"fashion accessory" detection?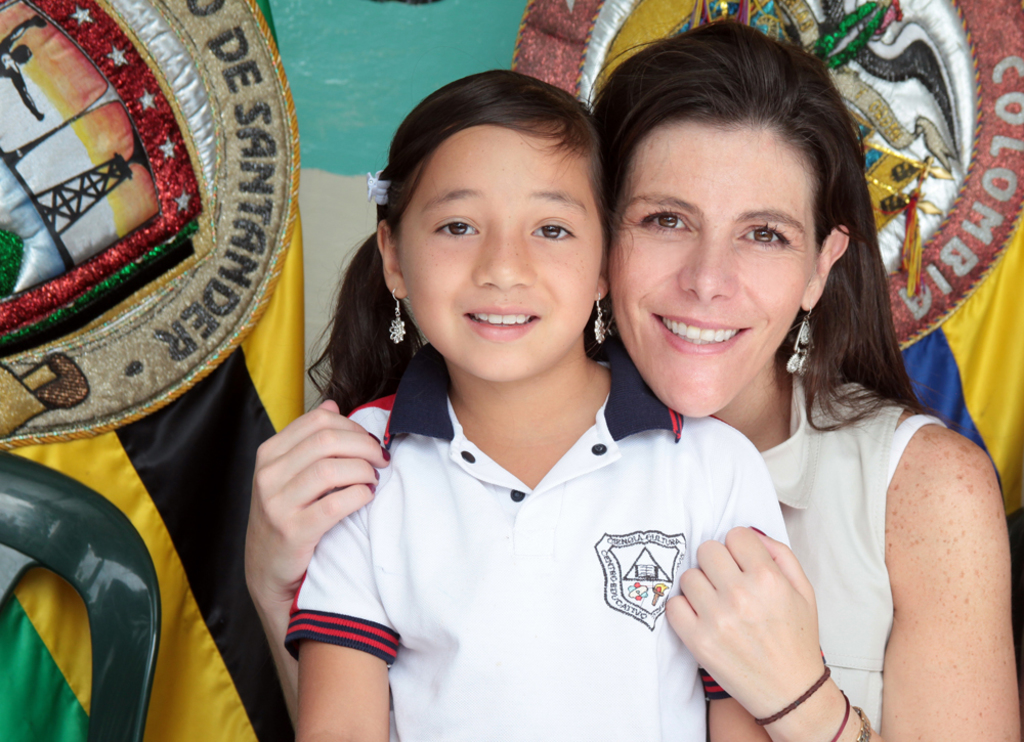
crop(369, 172, 392, 212)
